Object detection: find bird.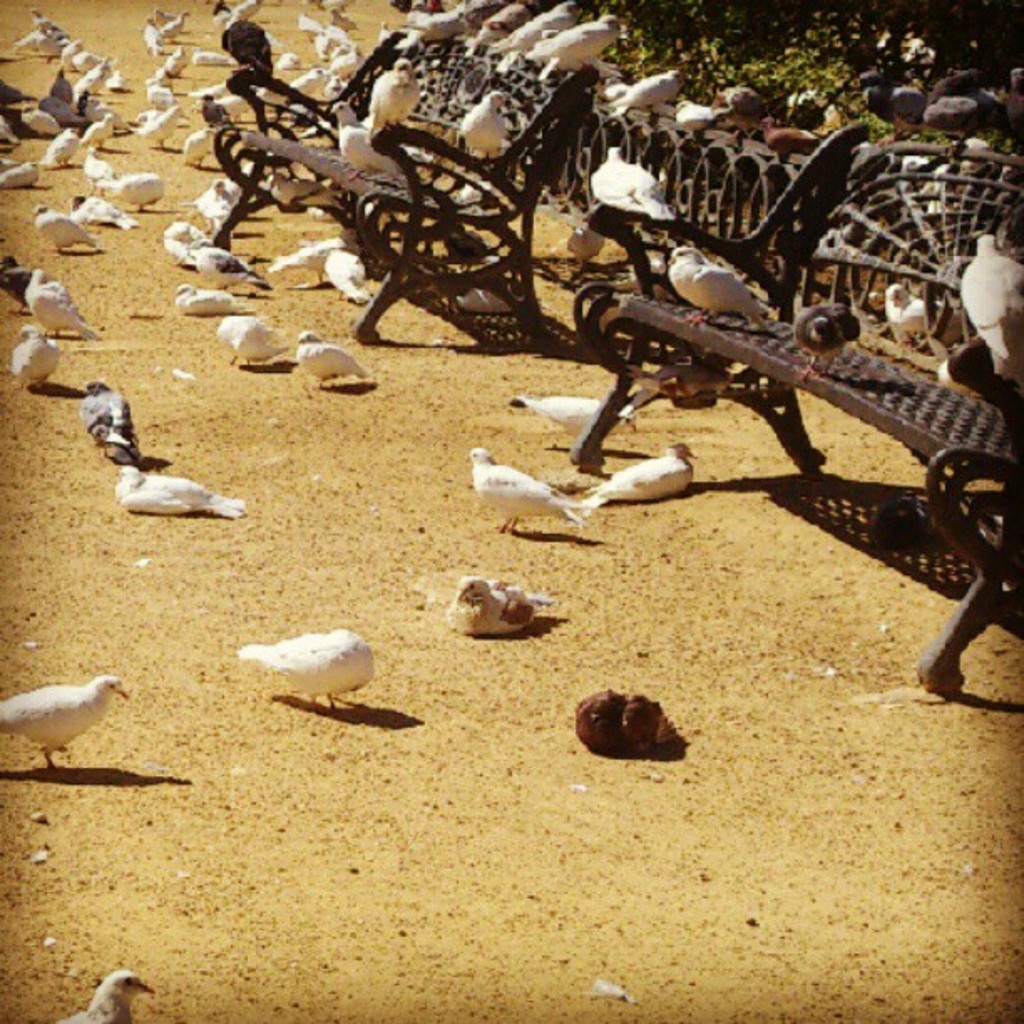
BBox(574, 686, 681, 750).
